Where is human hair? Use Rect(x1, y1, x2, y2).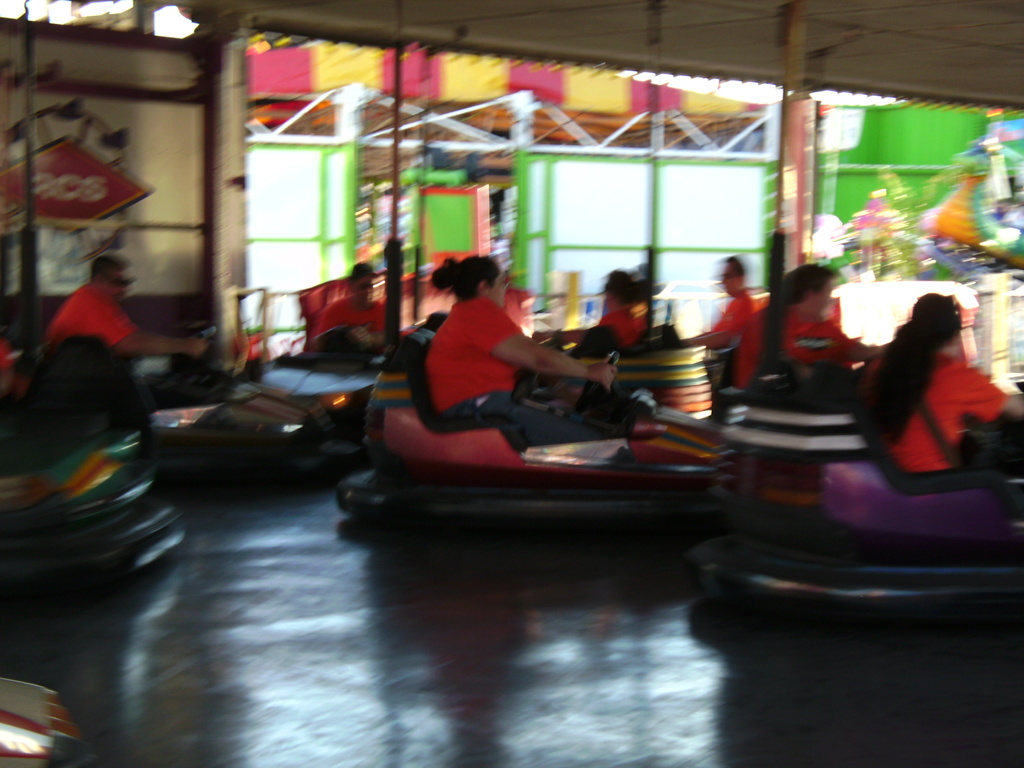
Rect(851, 284, 965, 446).
